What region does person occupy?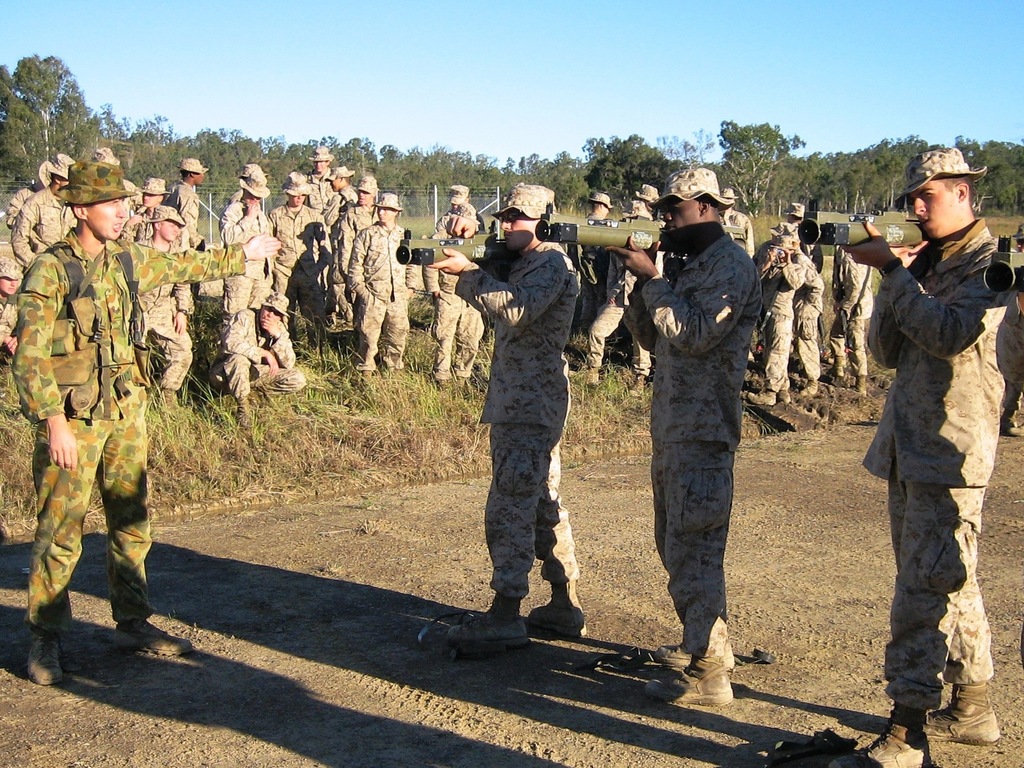
(left=609, top=184, right=760, bottom=695).
